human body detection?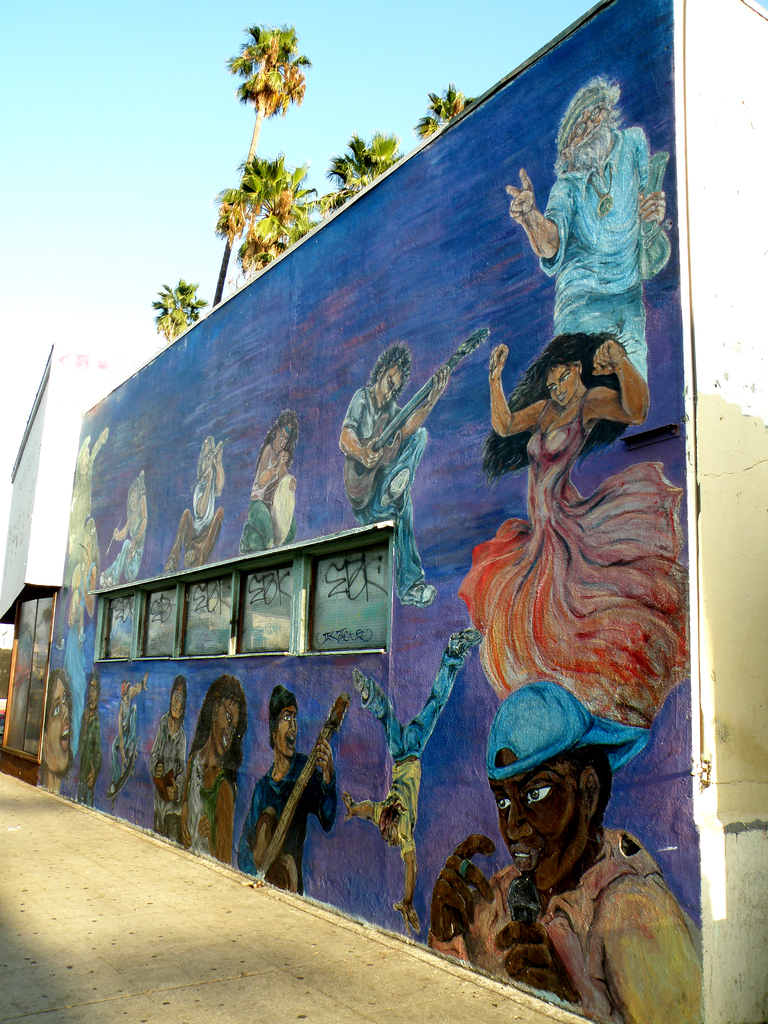
x1=144 y1=680 x2=188 y2=844
